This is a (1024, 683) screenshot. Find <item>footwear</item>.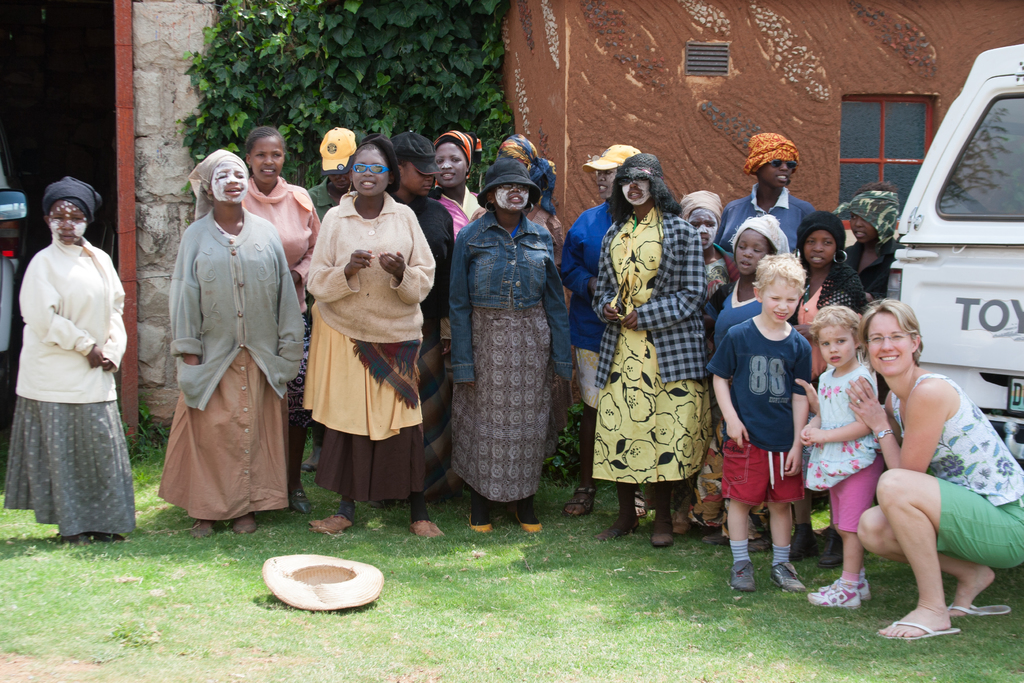
Bounding box: pyautogui.locateOnScreen(876, 609, 968, 641).
